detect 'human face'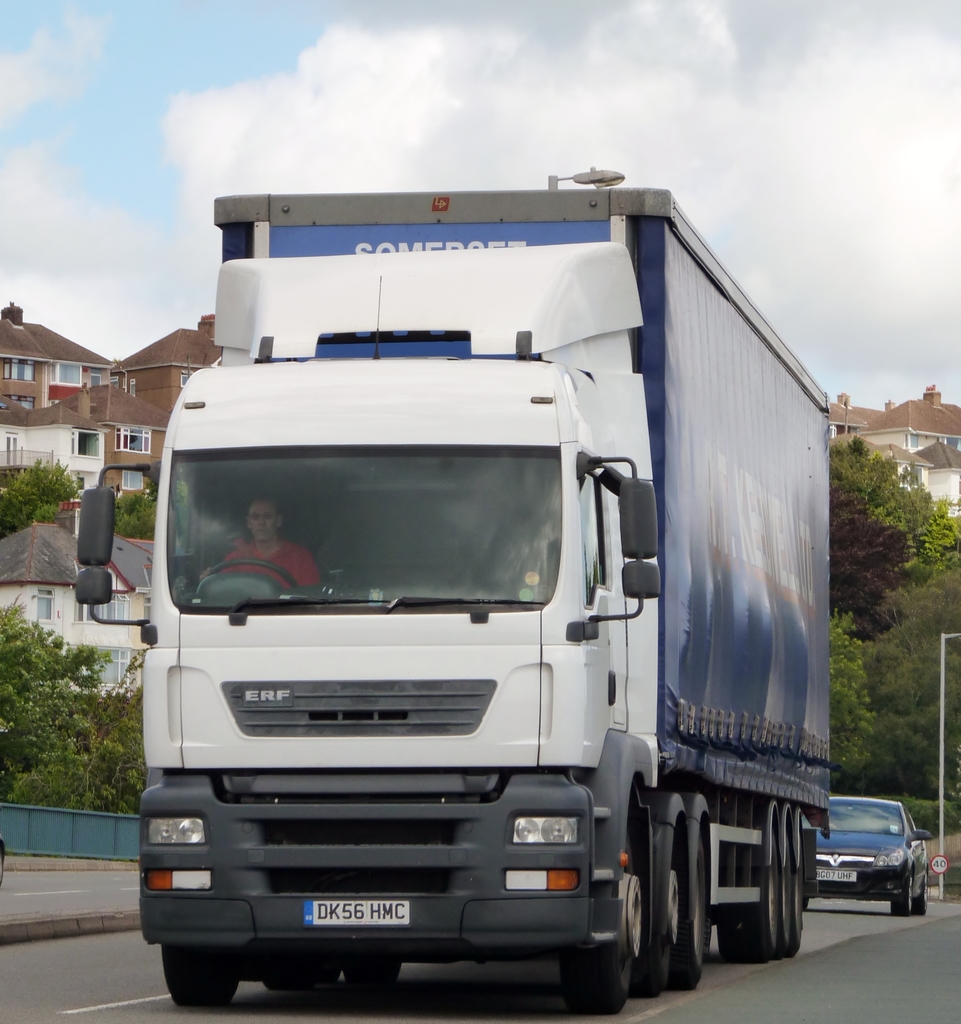
l=245, t=499, r=278, b=542
